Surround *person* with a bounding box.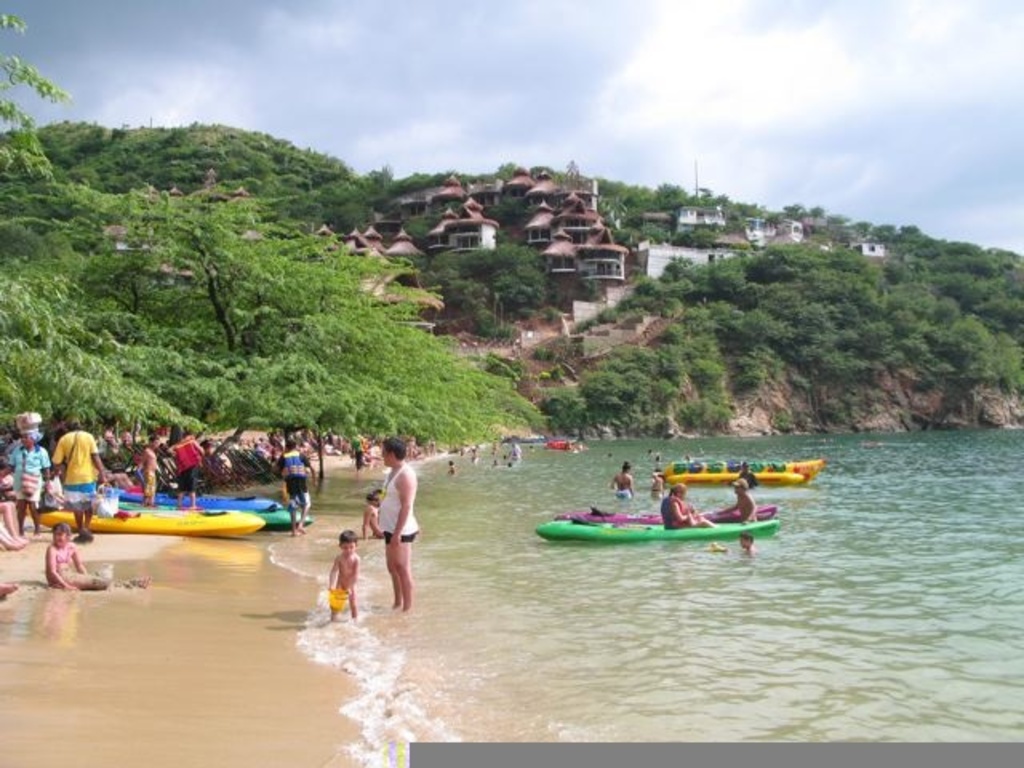
bbox(280, 434, 320, 538).
